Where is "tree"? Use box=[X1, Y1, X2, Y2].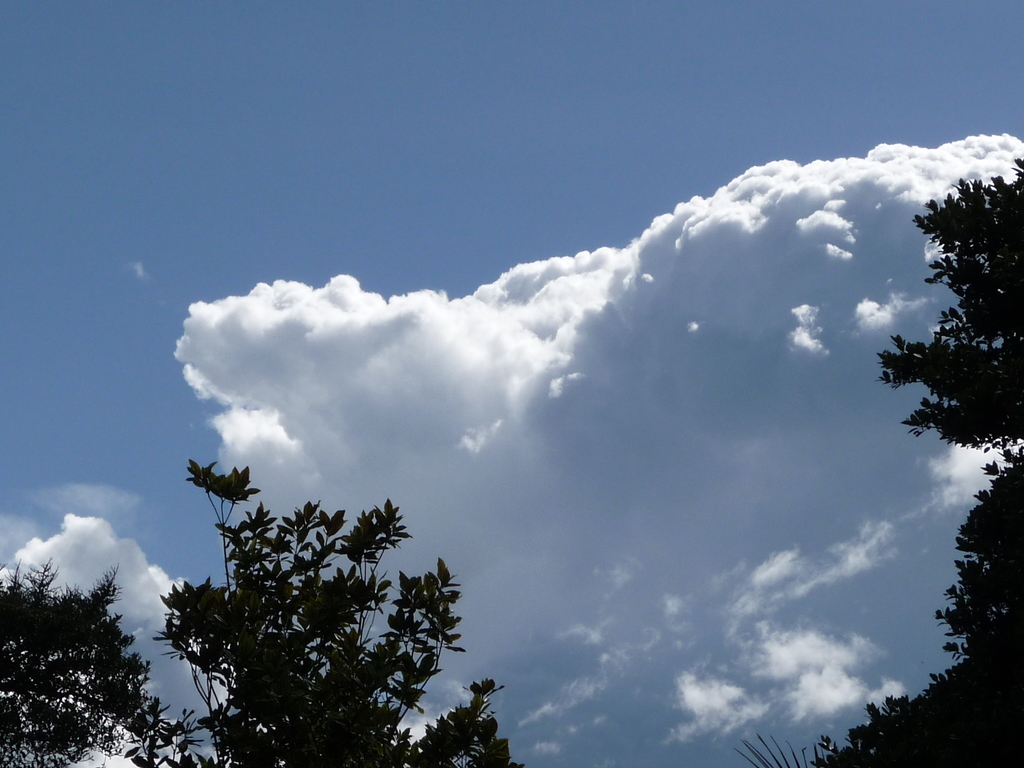
box=[751, 150, 1023, 767].
